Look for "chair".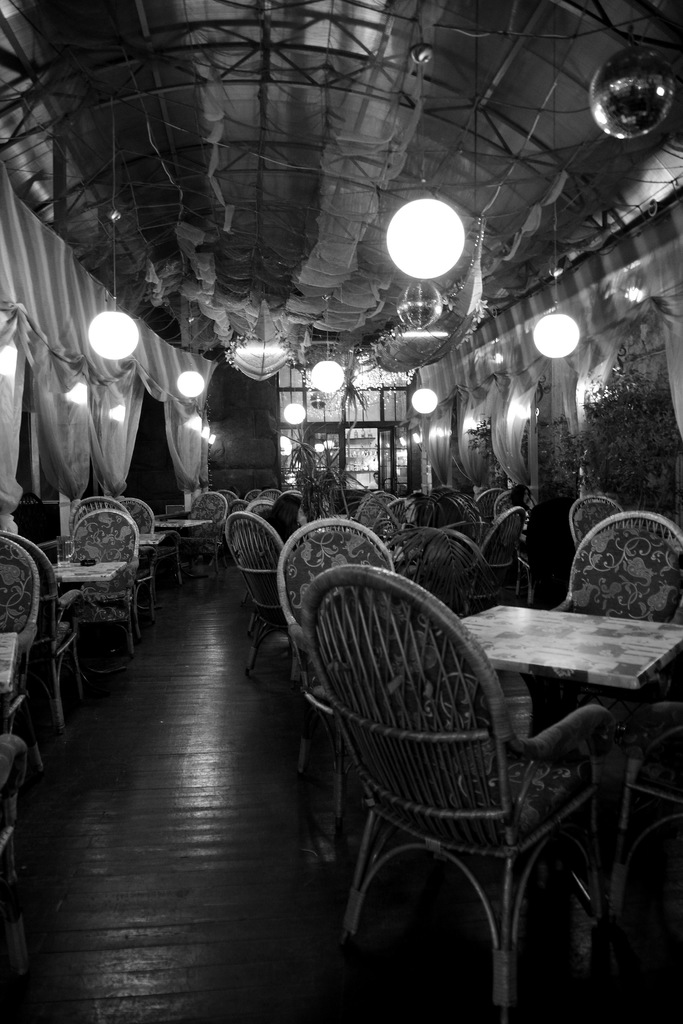
Found: left=54, top=509, right=141, bottom=655.
